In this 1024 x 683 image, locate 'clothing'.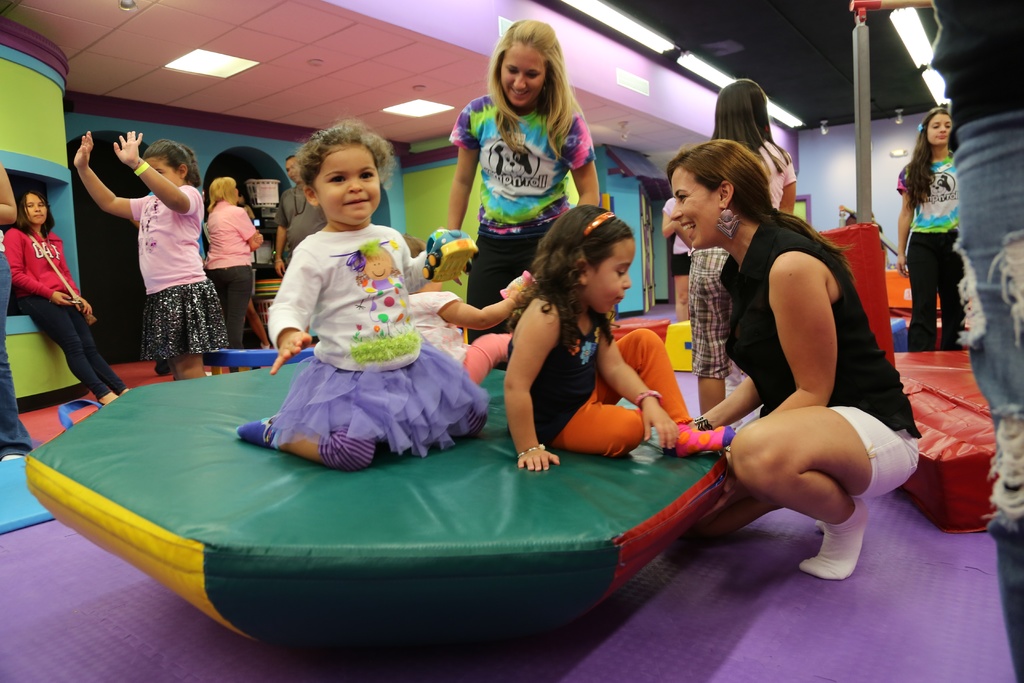
Bounding box: (399,277,509,388).
